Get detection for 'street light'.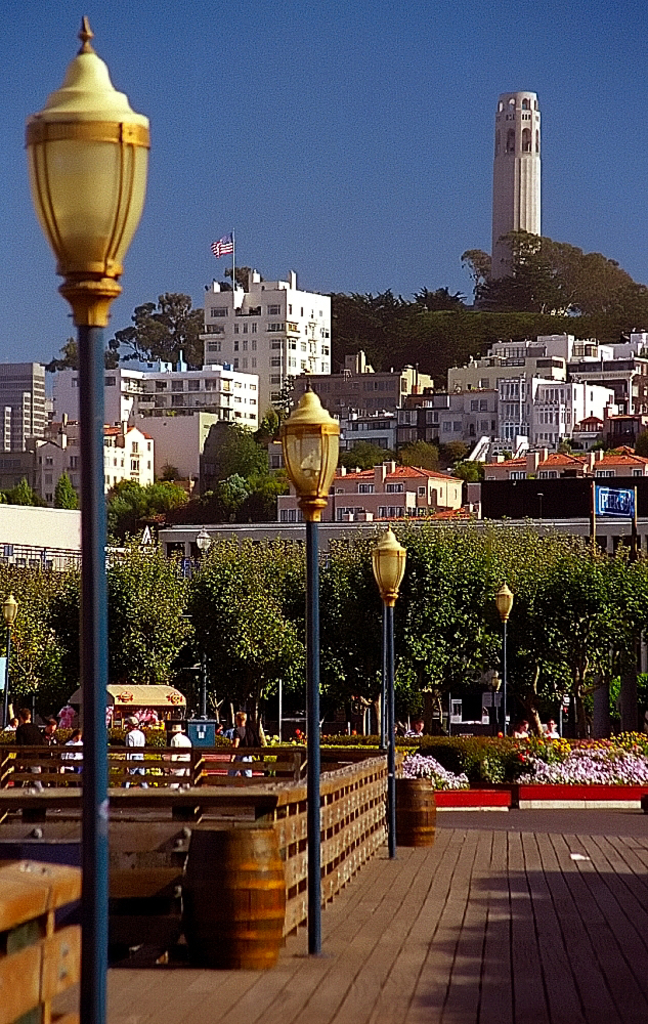
Detection: [490,577,522,738].
